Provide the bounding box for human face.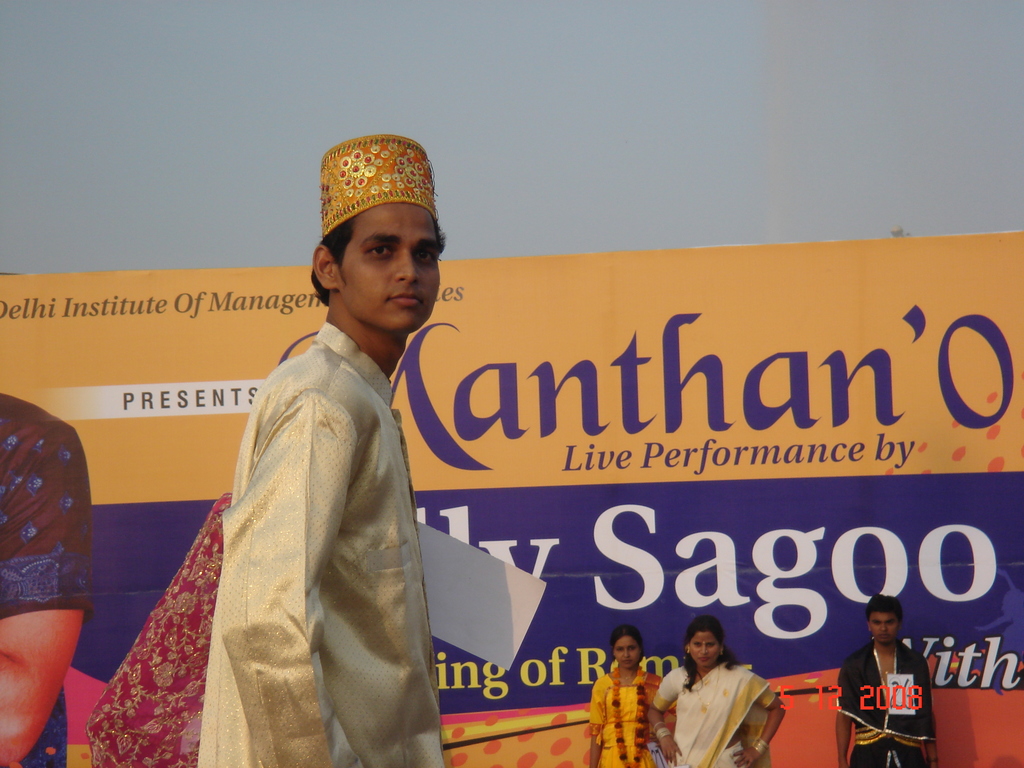
{"x1": 613, "y1": 635, "x2": 643, "y2": 671}.
